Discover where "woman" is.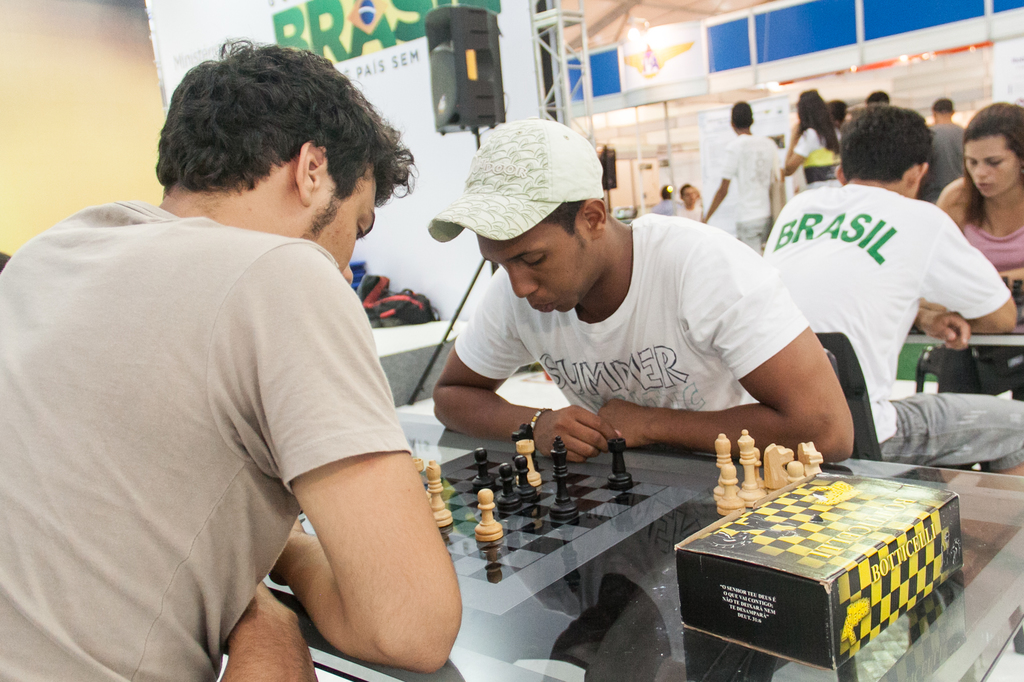
Discovered at 780,84,845,189.
